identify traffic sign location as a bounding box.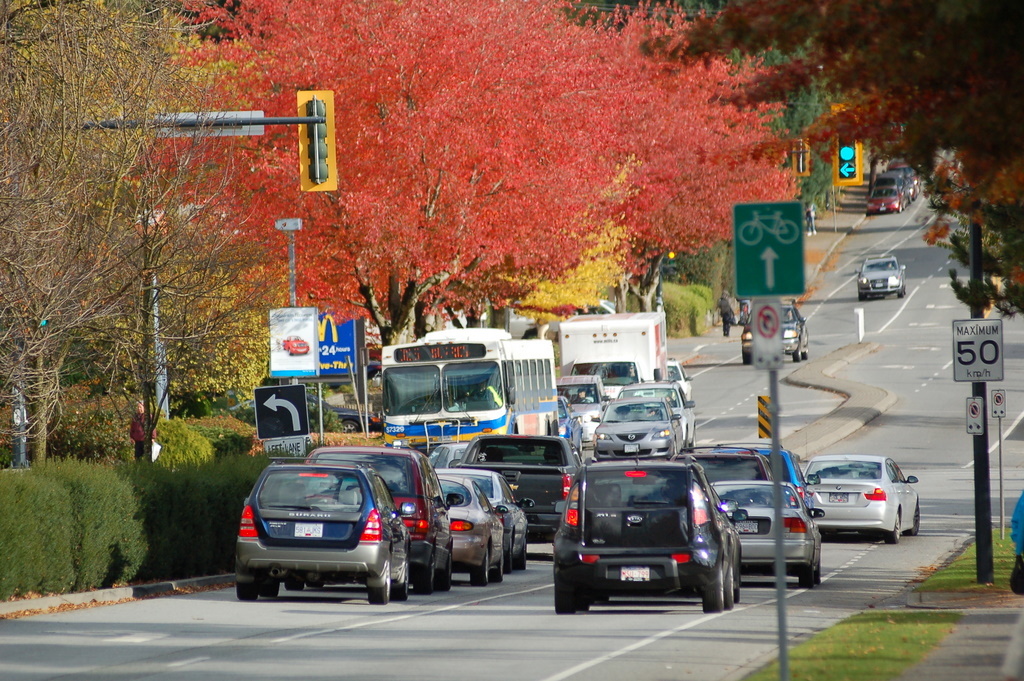
detection(256, 383, 311, 437).
